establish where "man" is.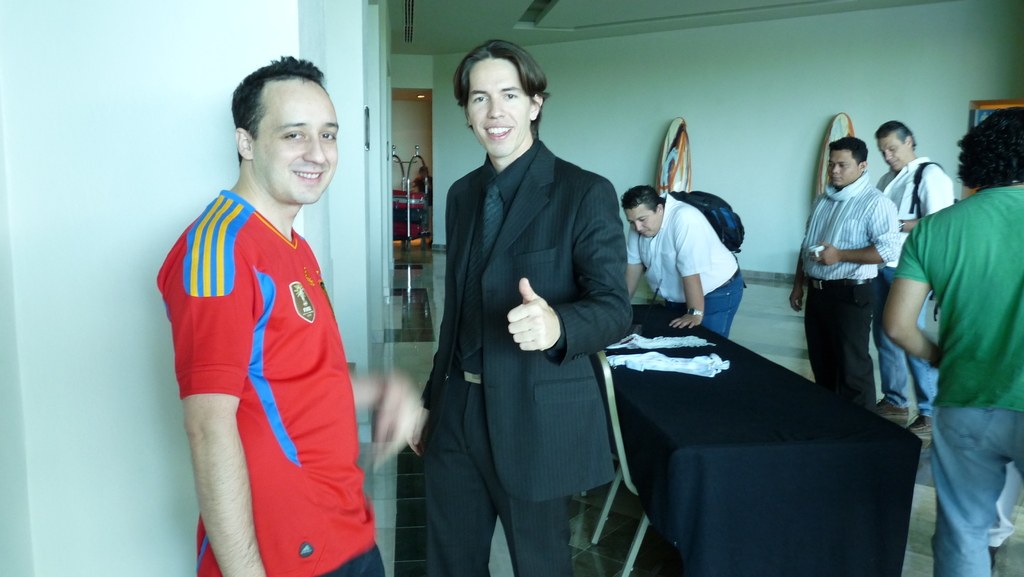
Established at 154:46:425:576.
